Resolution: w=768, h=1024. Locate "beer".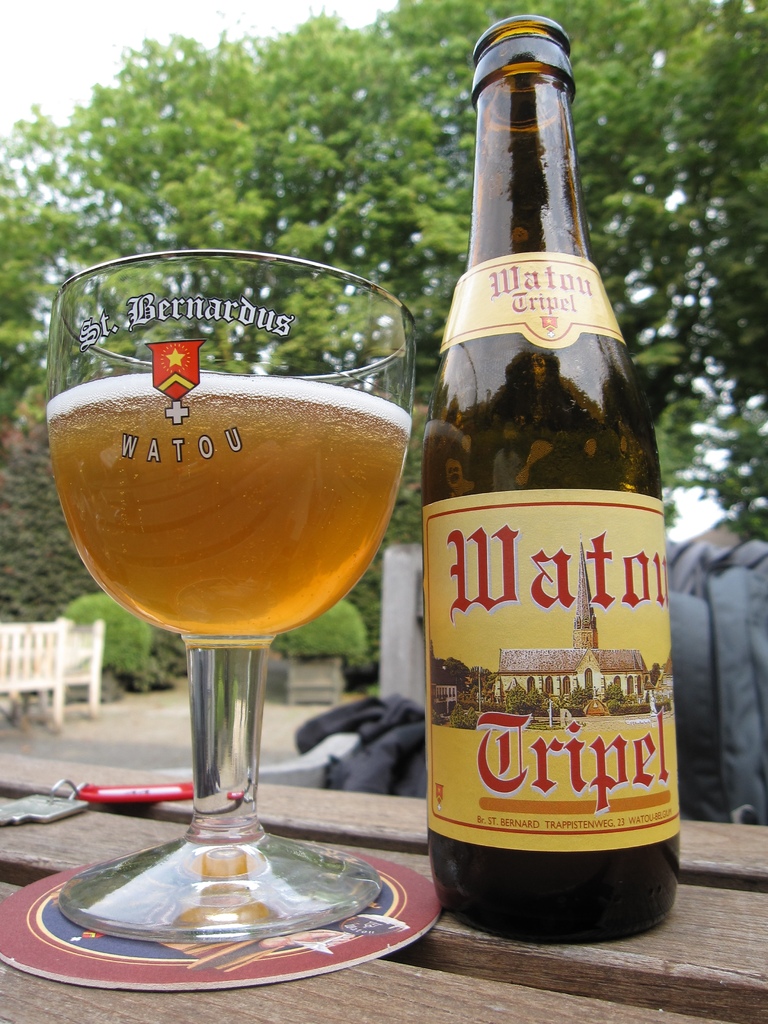
{"x1": 404, "y1": 12, "x2": 691, "y2": 982}.
